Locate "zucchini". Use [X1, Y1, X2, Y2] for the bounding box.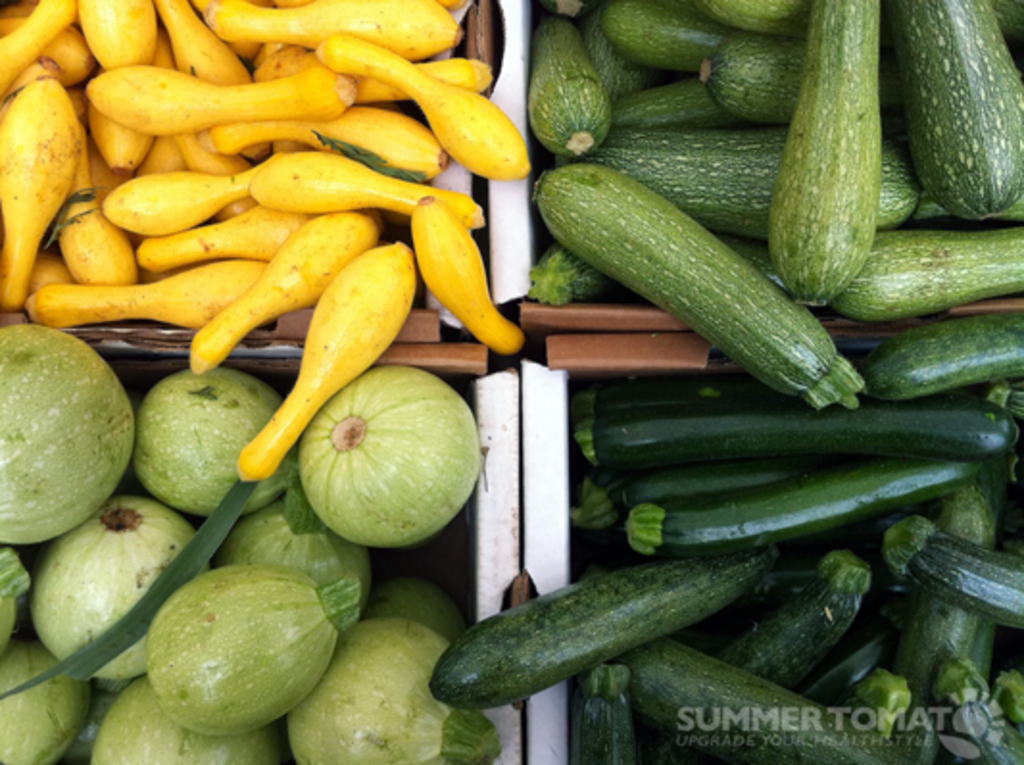
[597, 461, 968, 536].
